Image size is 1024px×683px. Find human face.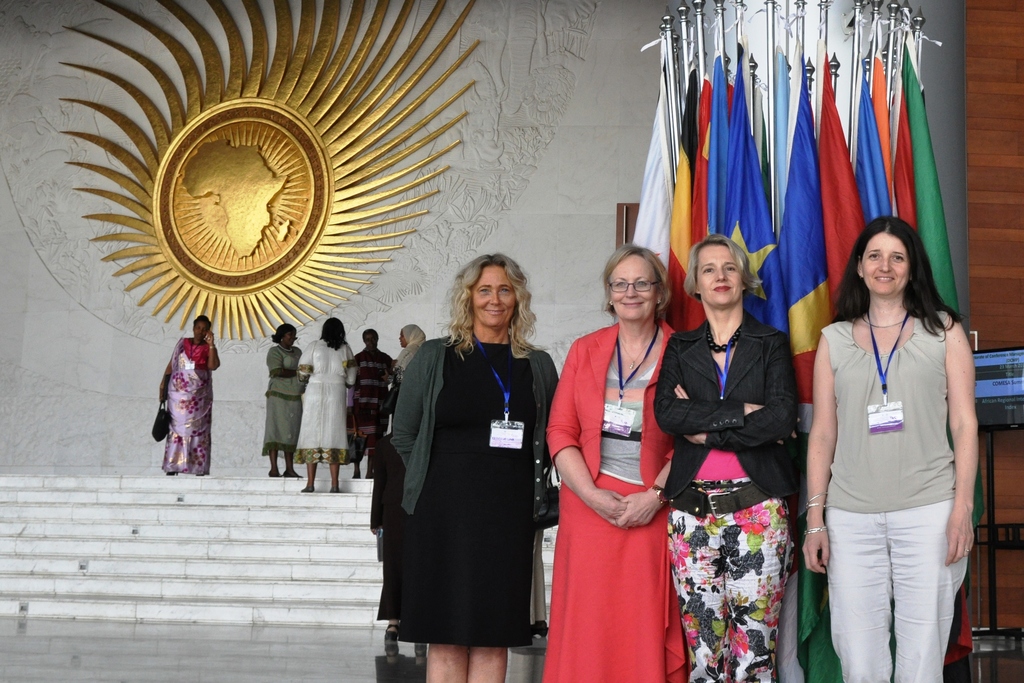
700:247:738:304.
